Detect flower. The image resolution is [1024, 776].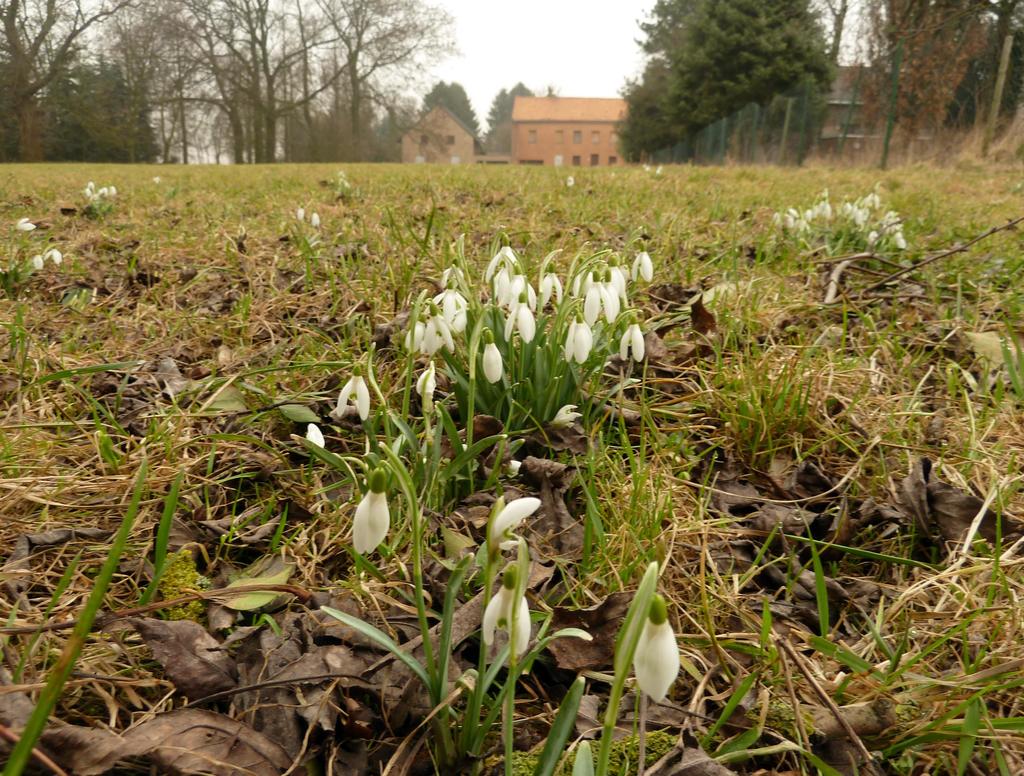
484 229 523 281.
